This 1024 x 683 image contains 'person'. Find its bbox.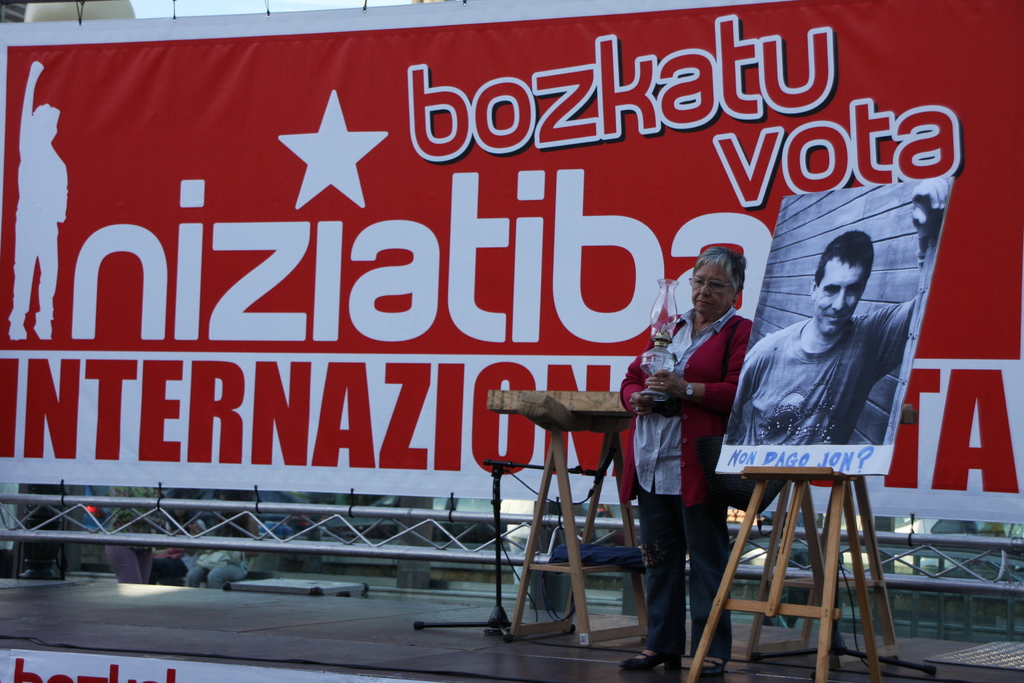
[x1=721, y1=181, x2=948, y2=447].
